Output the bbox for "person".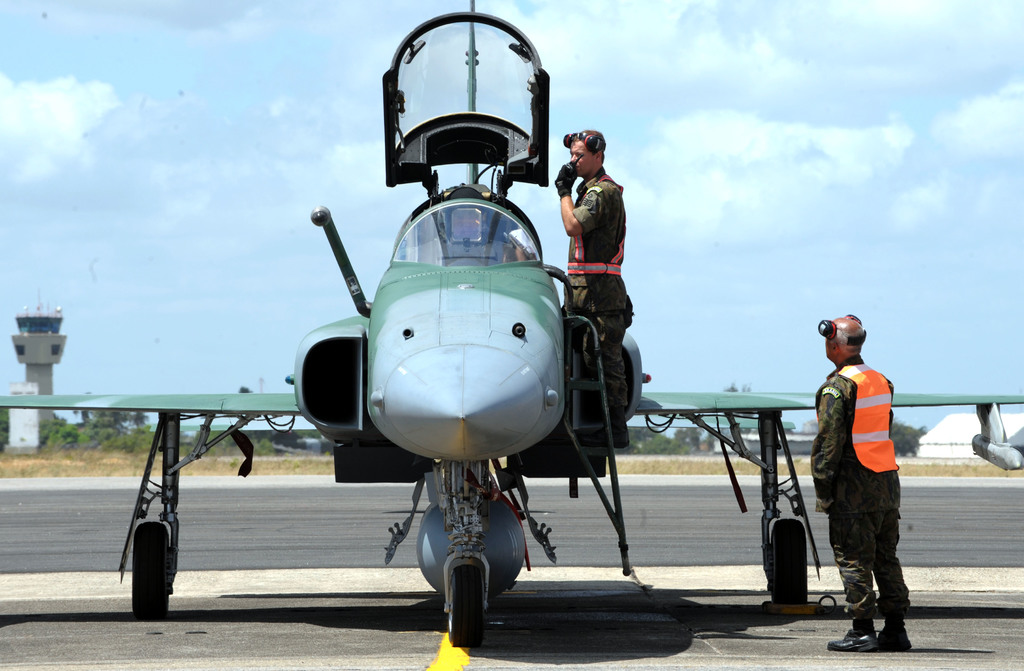
region(554, 122, 628, 456).
